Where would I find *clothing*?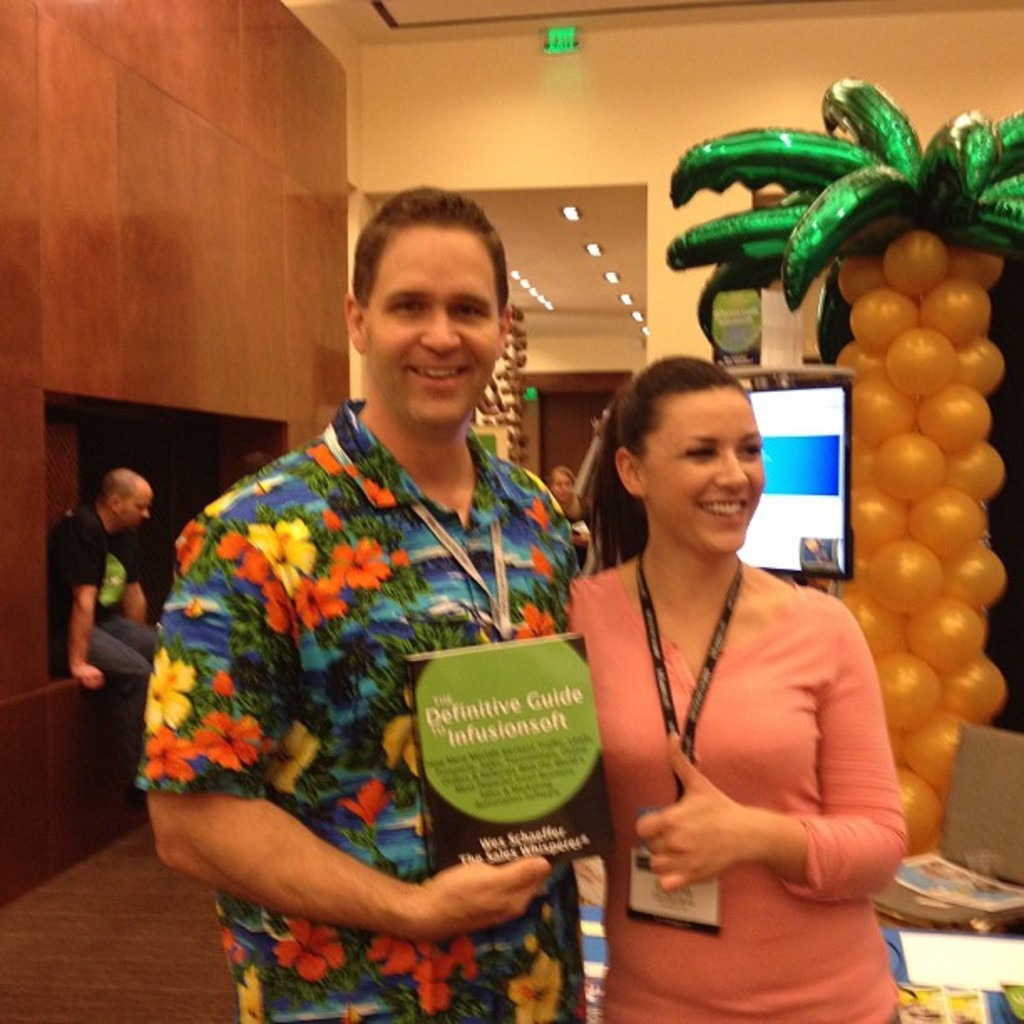
At bbox=(197, 361, 582, 1023).
